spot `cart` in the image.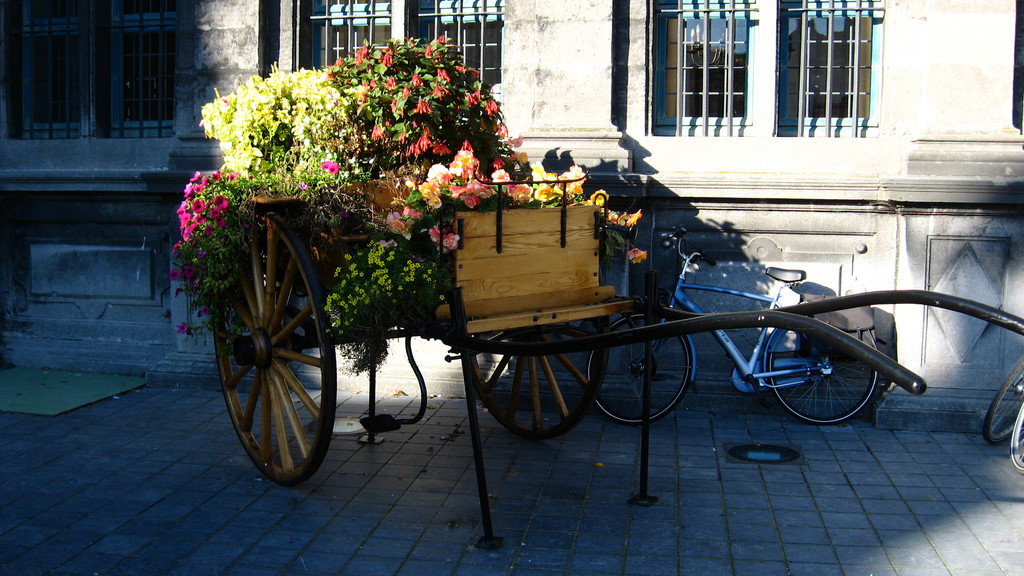
`cart` found at <bbox>207, 166, 1023, 551</bbox>.
